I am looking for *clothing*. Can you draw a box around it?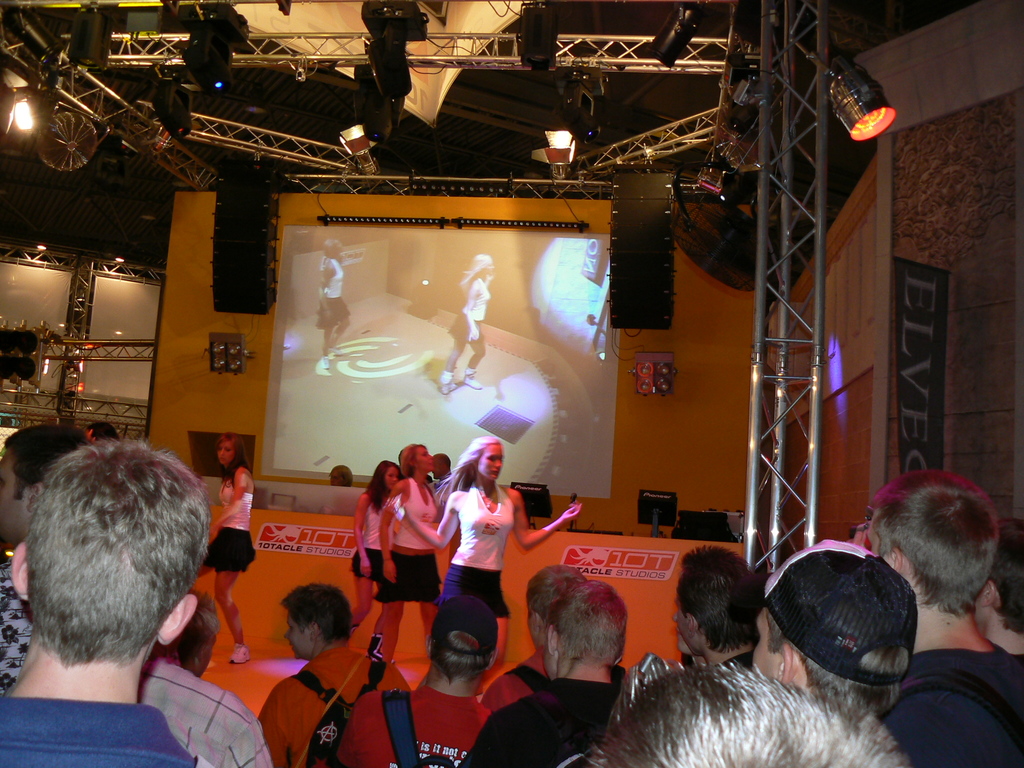
Sure, the bounding box is select_region(333, 681, 500, 767).
